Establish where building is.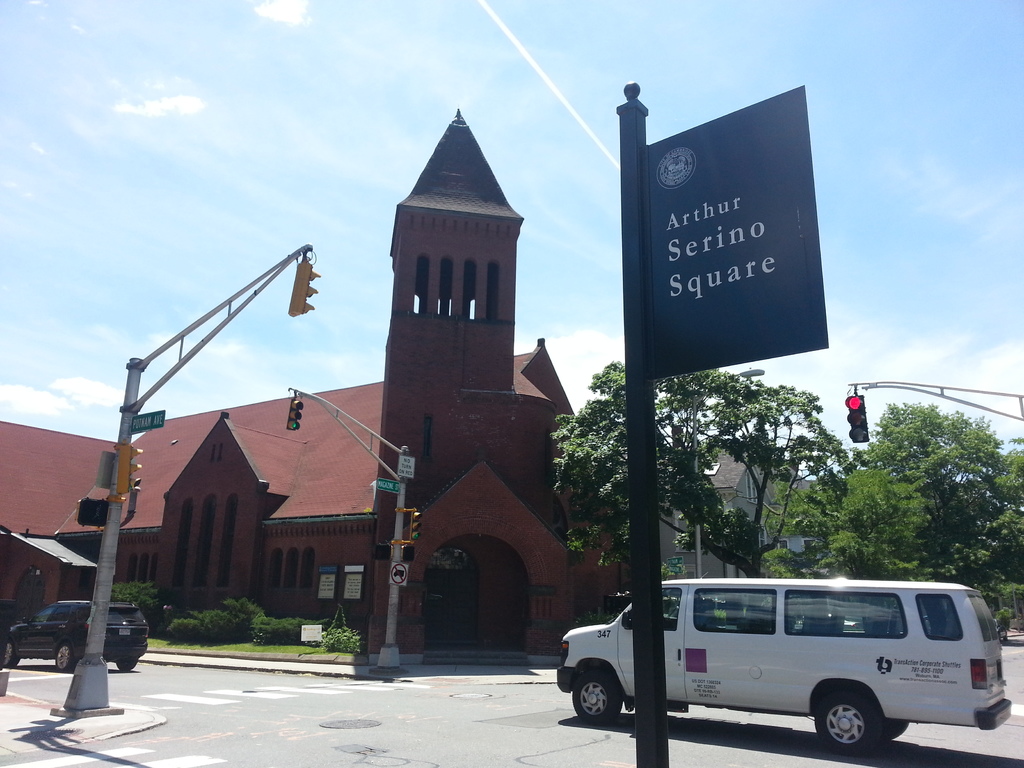
Established at left=659, top=449, right=829, bottom=581.
